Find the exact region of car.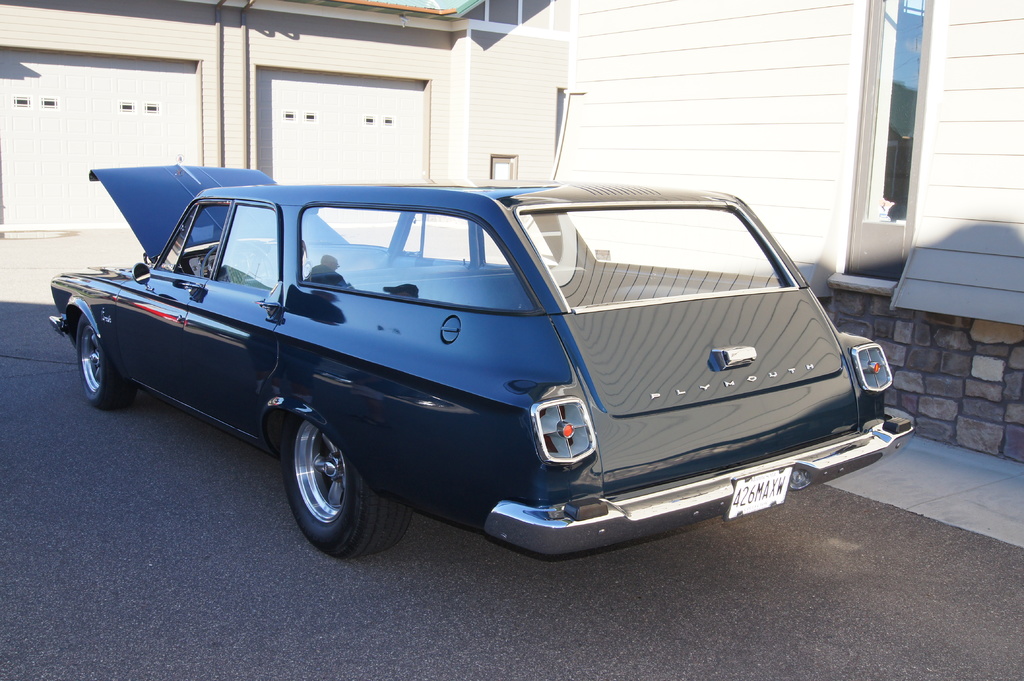
Exact region: 21, 168, 911, 562.
